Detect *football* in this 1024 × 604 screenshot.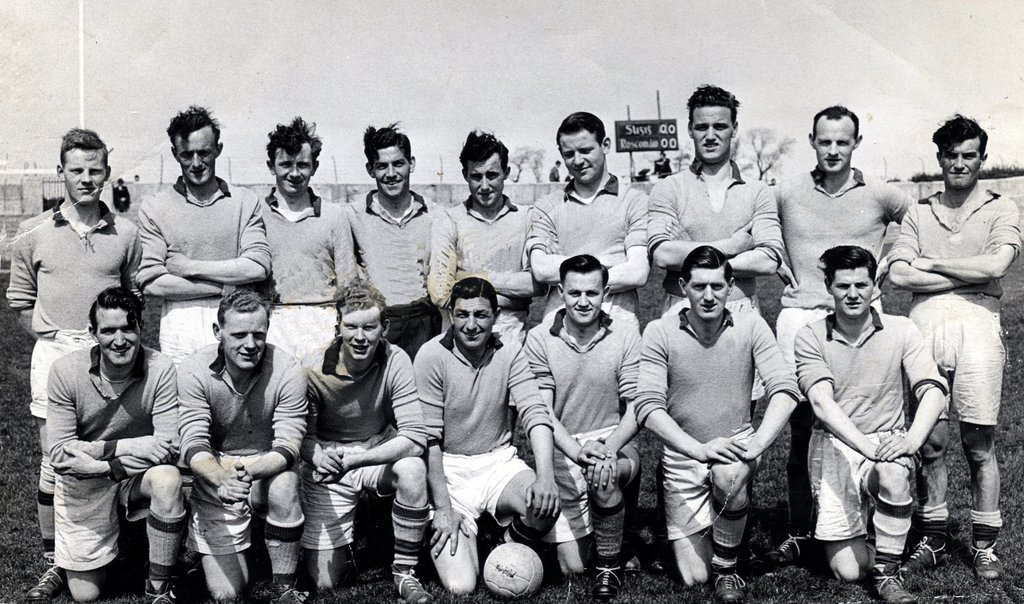
Detection: (483, 541, 543, 598).
